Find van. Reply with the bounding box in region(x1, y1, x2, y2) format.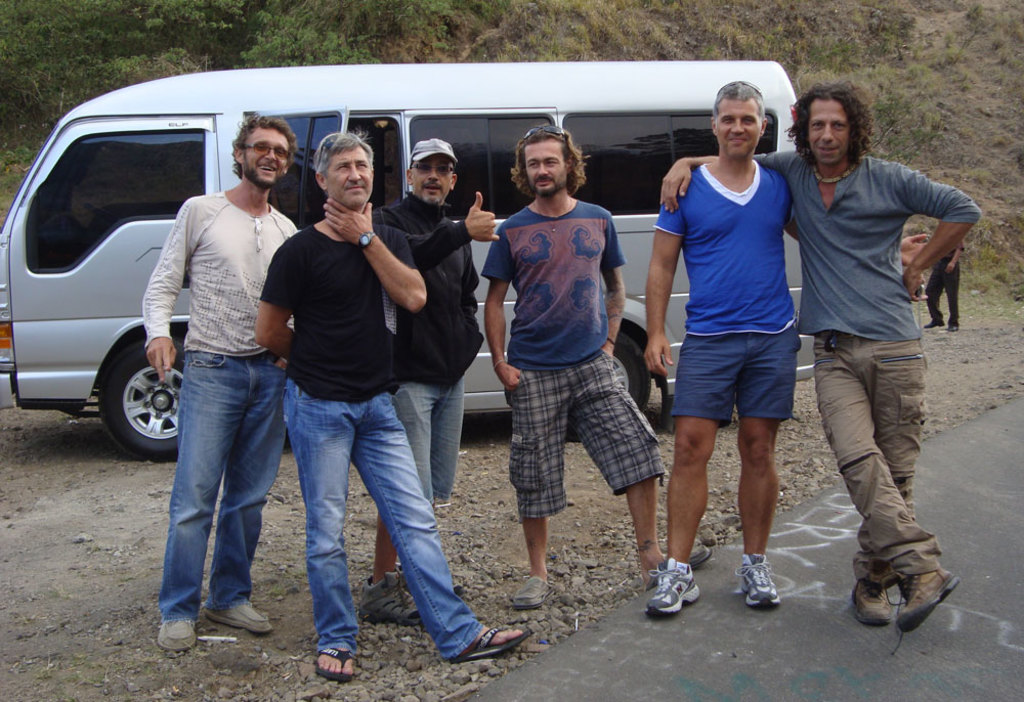
region(0, 60, 817, 459).
